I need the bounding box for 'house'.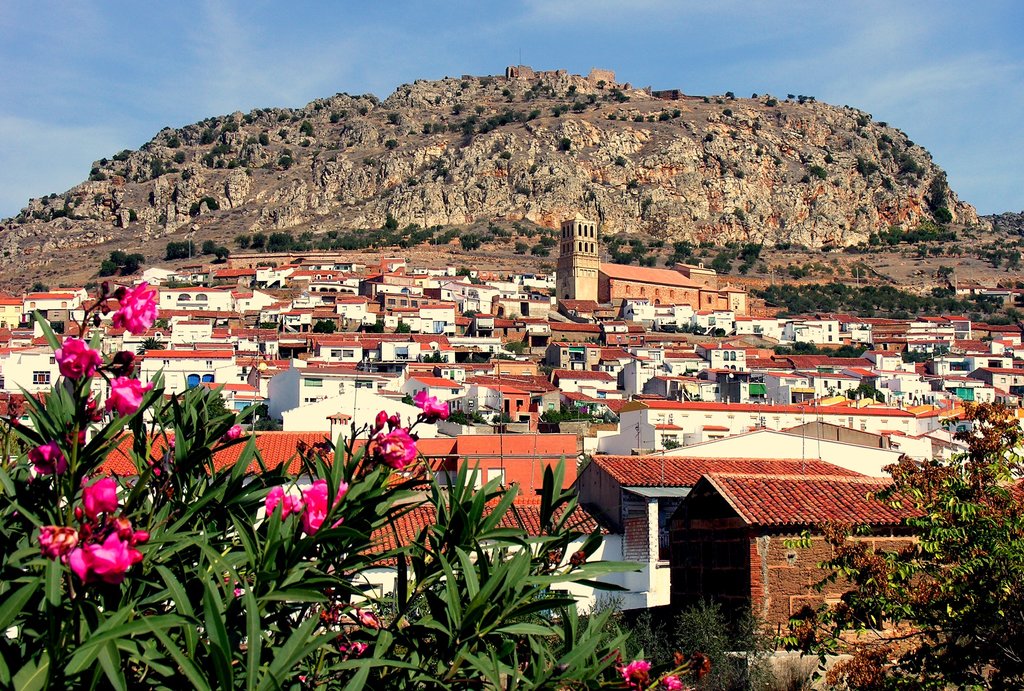
Here it is: left=493, top=319, right=534, bottom=356.
